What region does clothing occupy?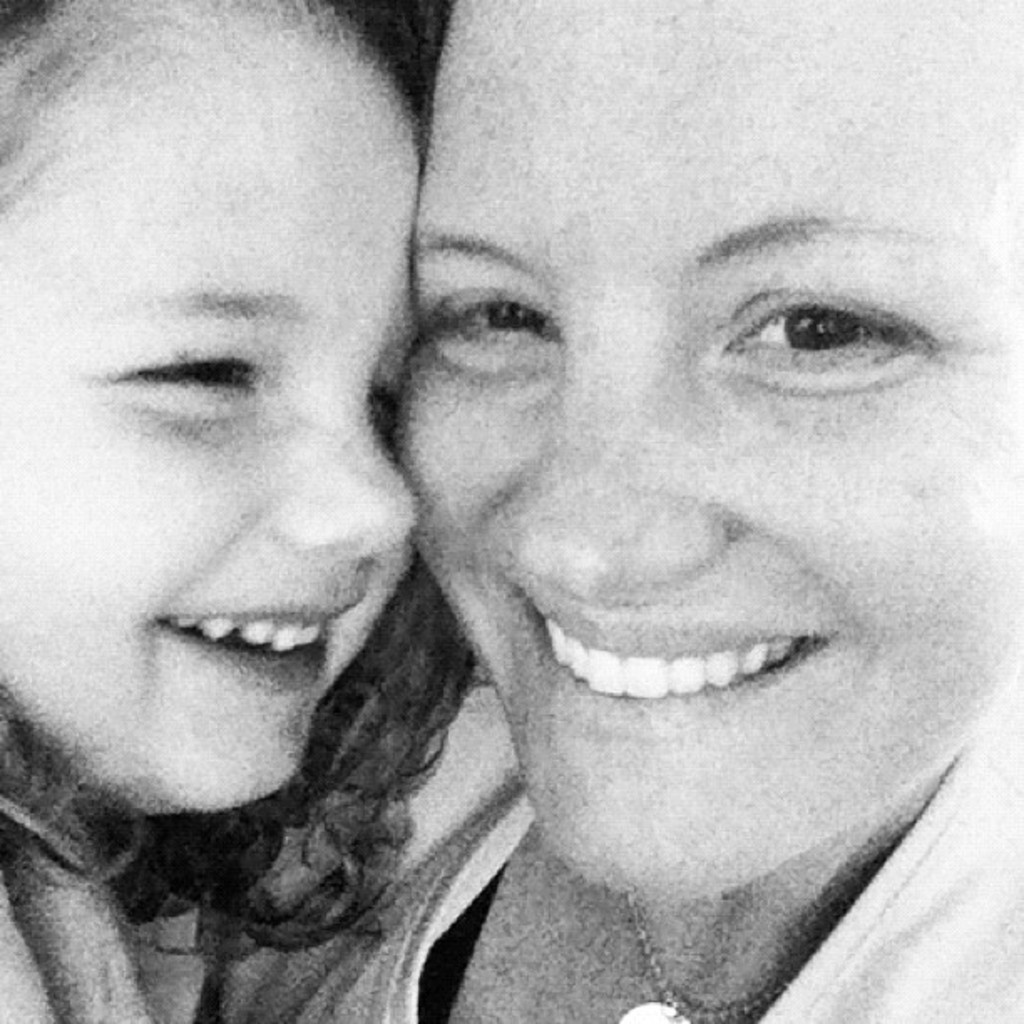
{"x1": 219, "y1": 751, "x2": 1022, "y2": 1022}.
